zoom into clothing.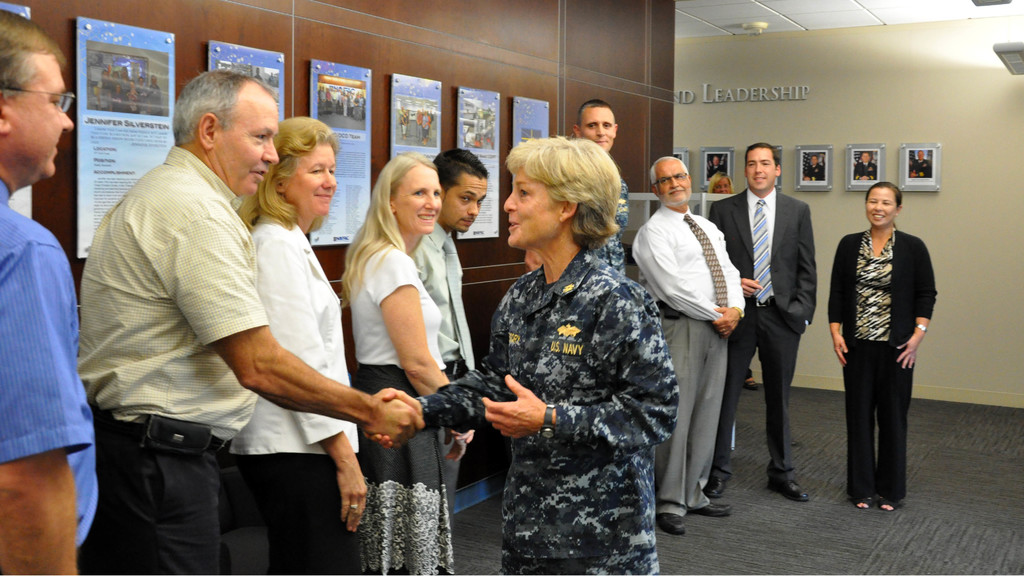
Zoom target: 459,192,684,575.
